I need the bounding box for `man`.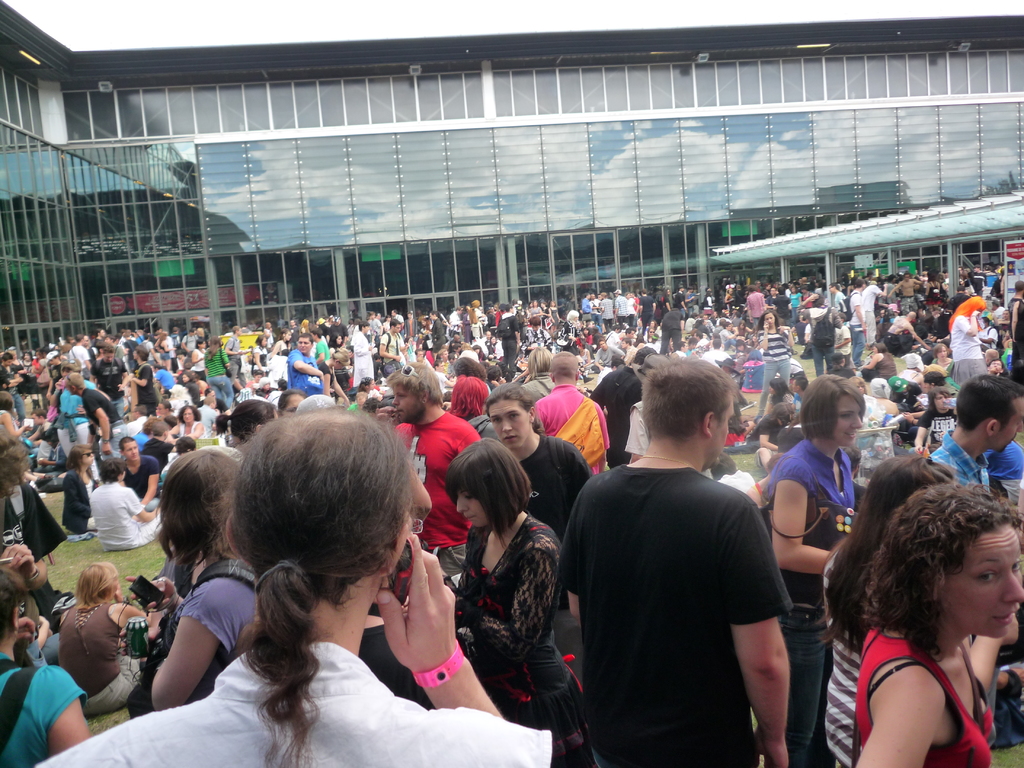
Here it is: 416,354,420,355.
